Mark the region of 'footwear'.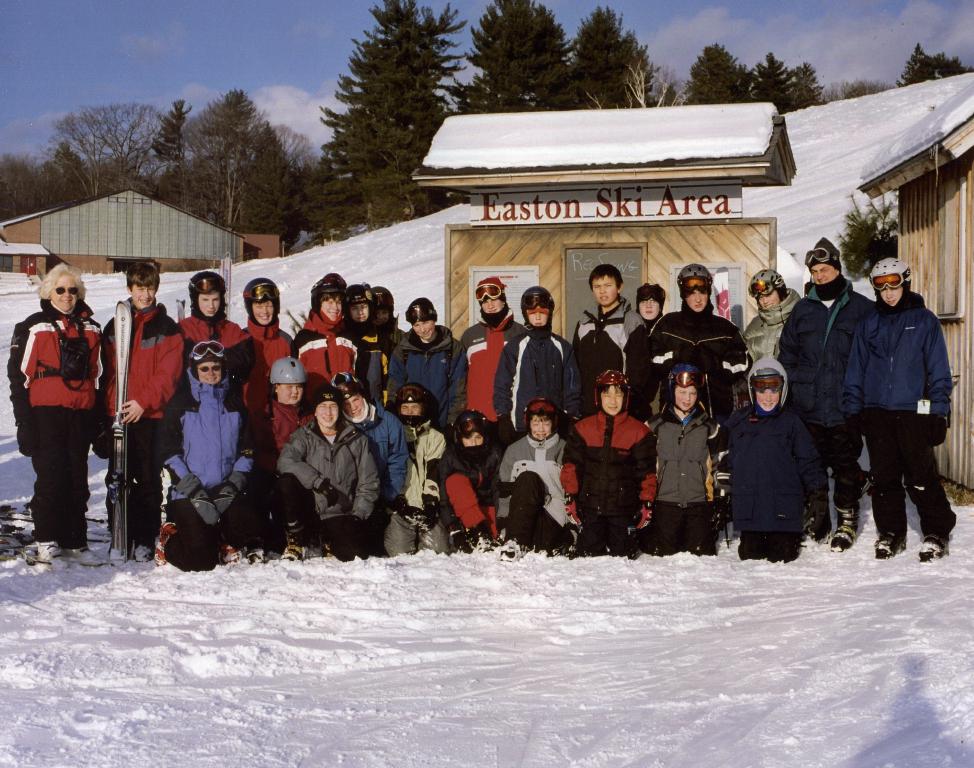
Region: [873, 477, 918, 560].
